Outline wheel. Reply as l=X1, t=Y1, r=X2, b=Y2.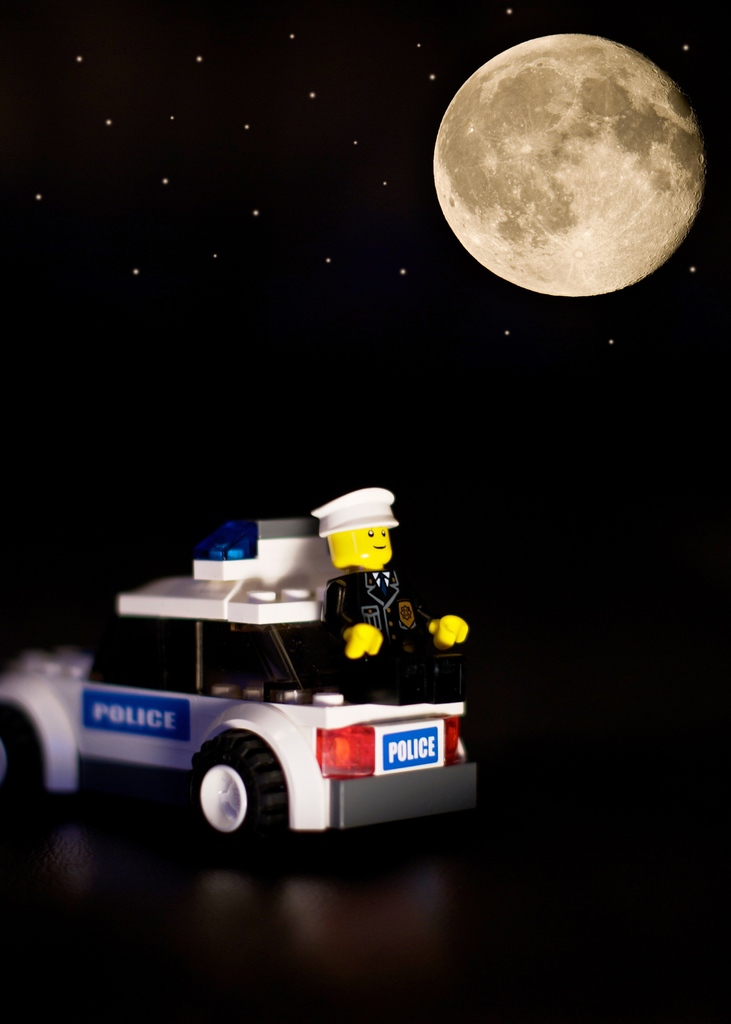
l=0, t=708, r=41, b=806.
